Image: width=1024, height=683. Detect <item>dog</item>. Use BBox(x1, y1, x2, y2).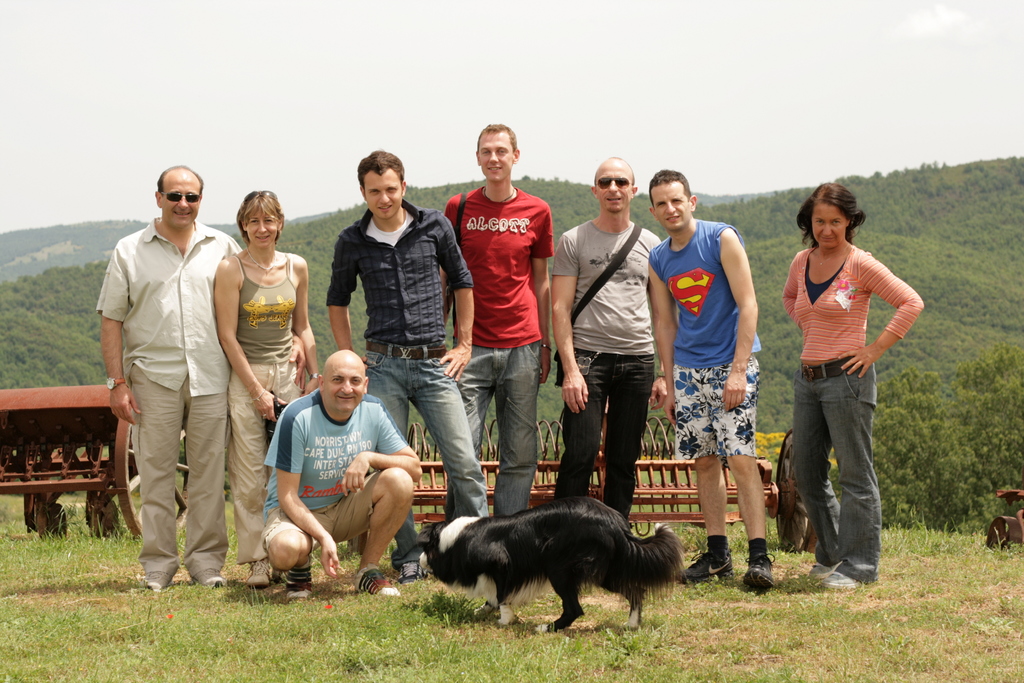
BBox(415, 497, 688, 634).
